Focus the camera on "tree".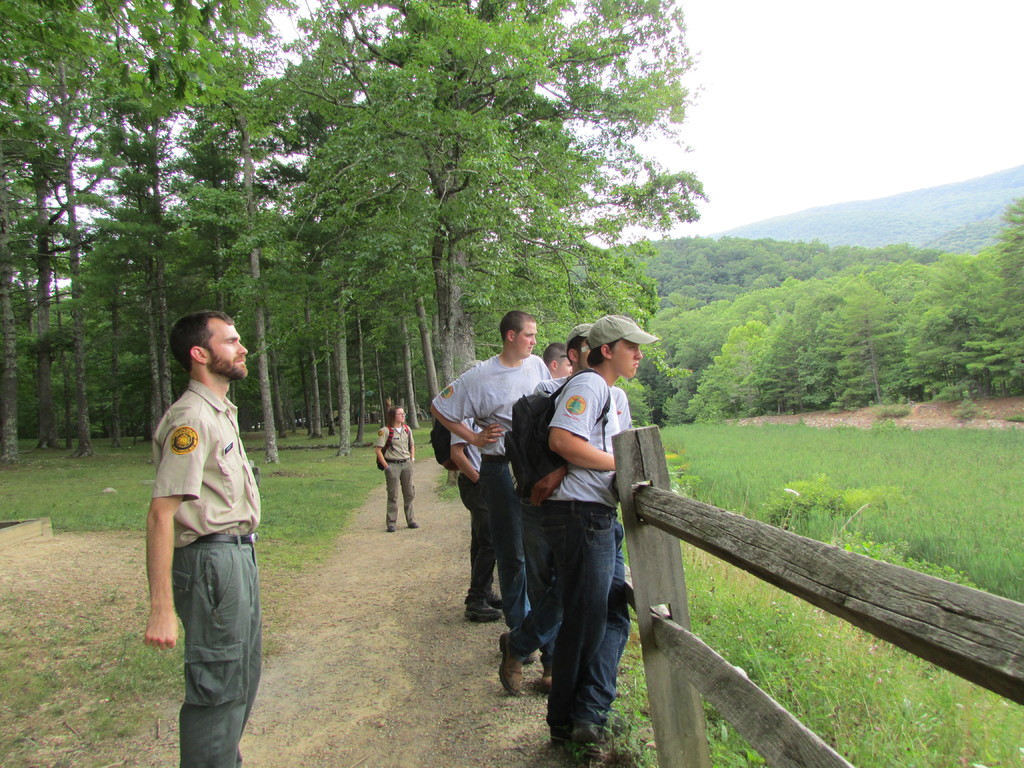
Focus region: select_region(609, 374, 653, 430).
